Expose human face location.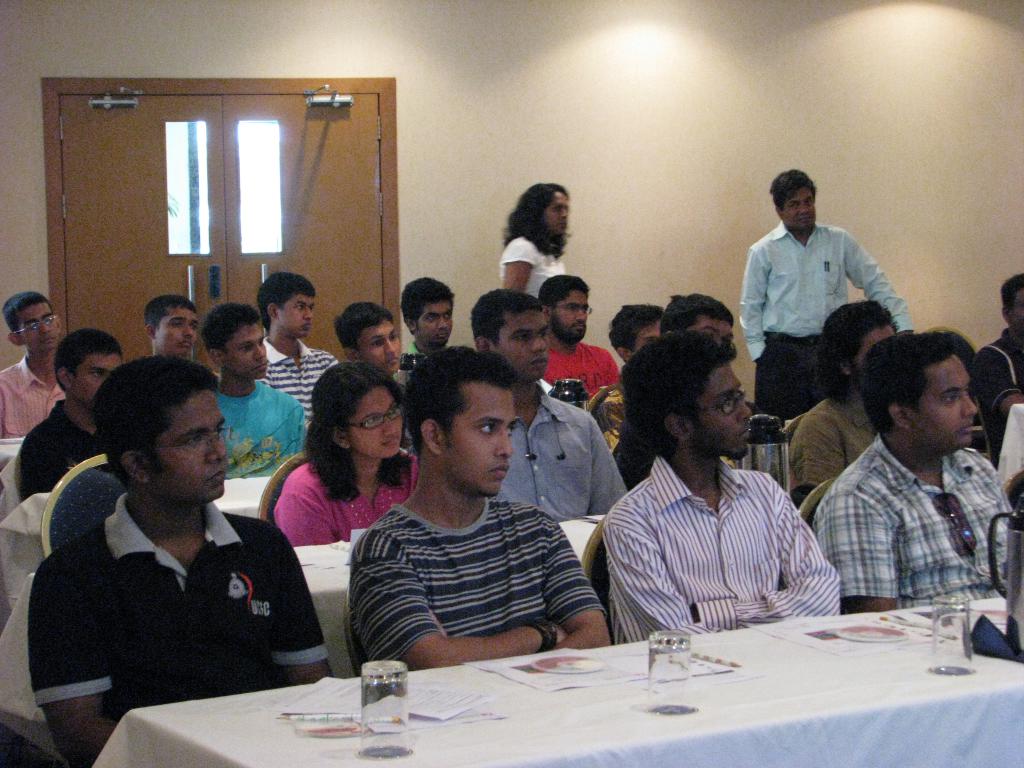
Exposed at Rect(229, 319, 273, 384).
